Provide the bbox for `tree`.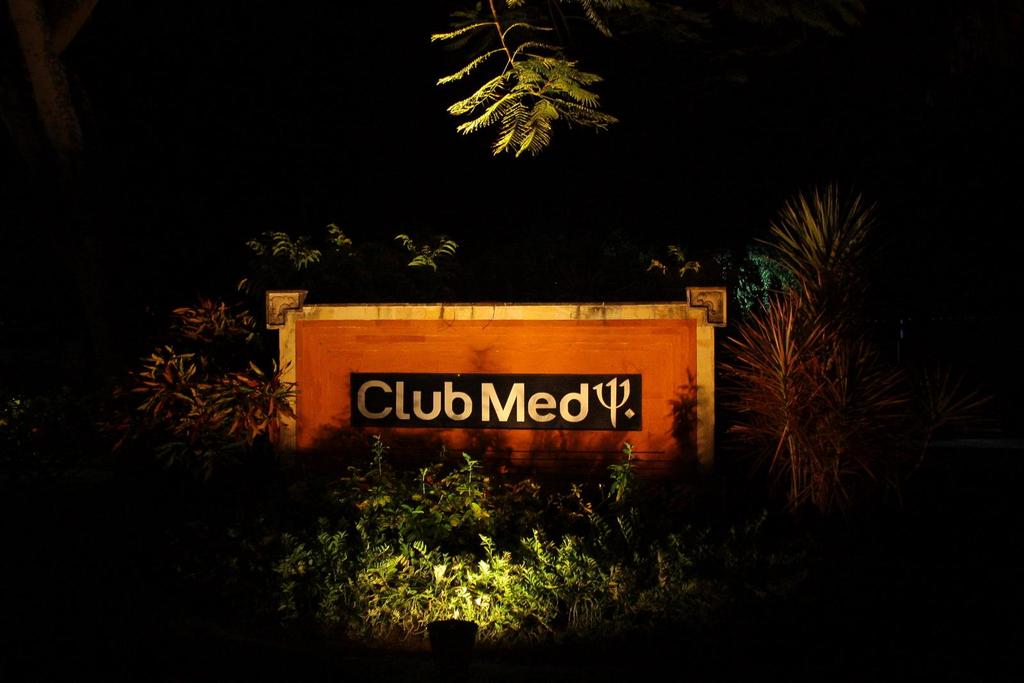
select_region(4, 0, 102, 166).
